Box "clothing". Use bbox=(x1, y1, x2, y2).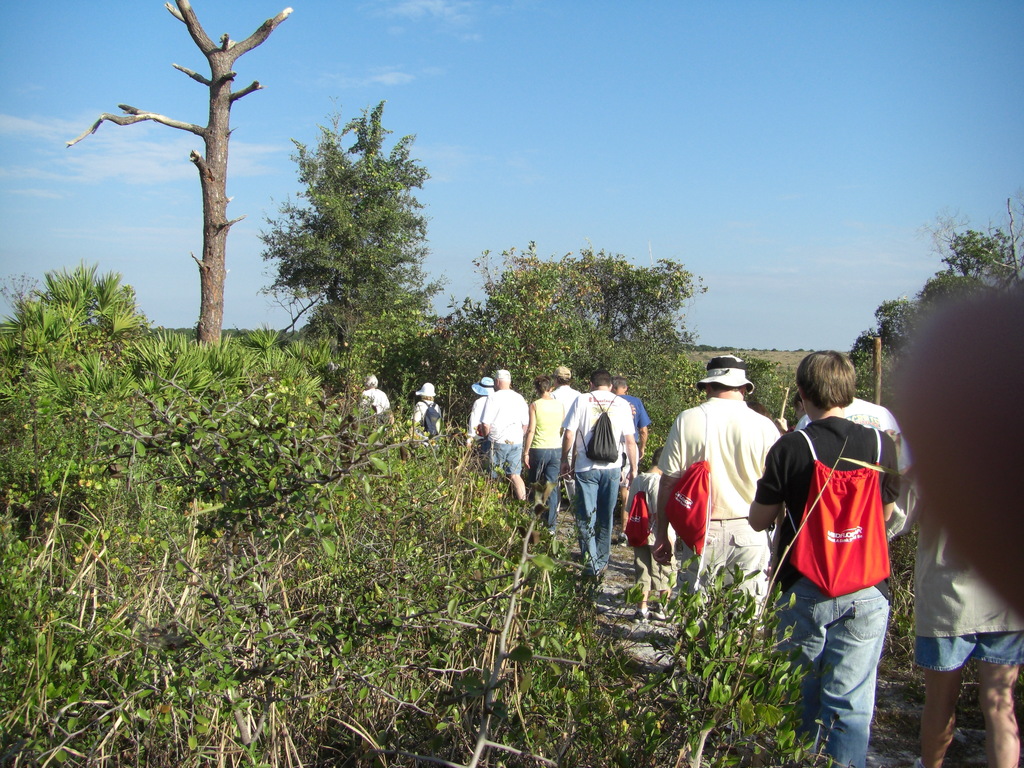
bbox=(909, 630, 1018, 662).
